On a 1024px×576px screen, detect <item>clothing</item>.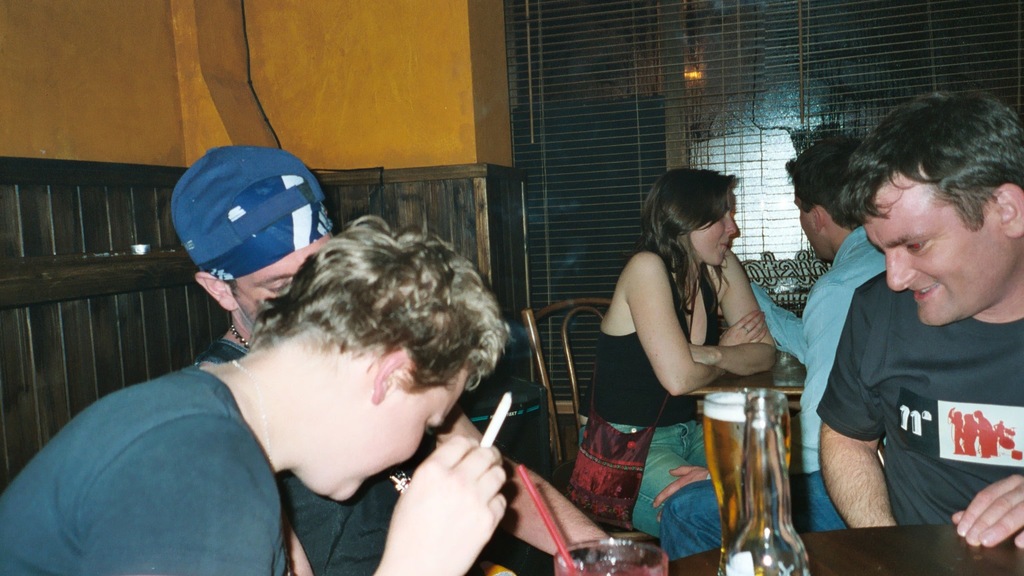
pyautogui.locateOnScreen(785, 236, 1016, 548).
